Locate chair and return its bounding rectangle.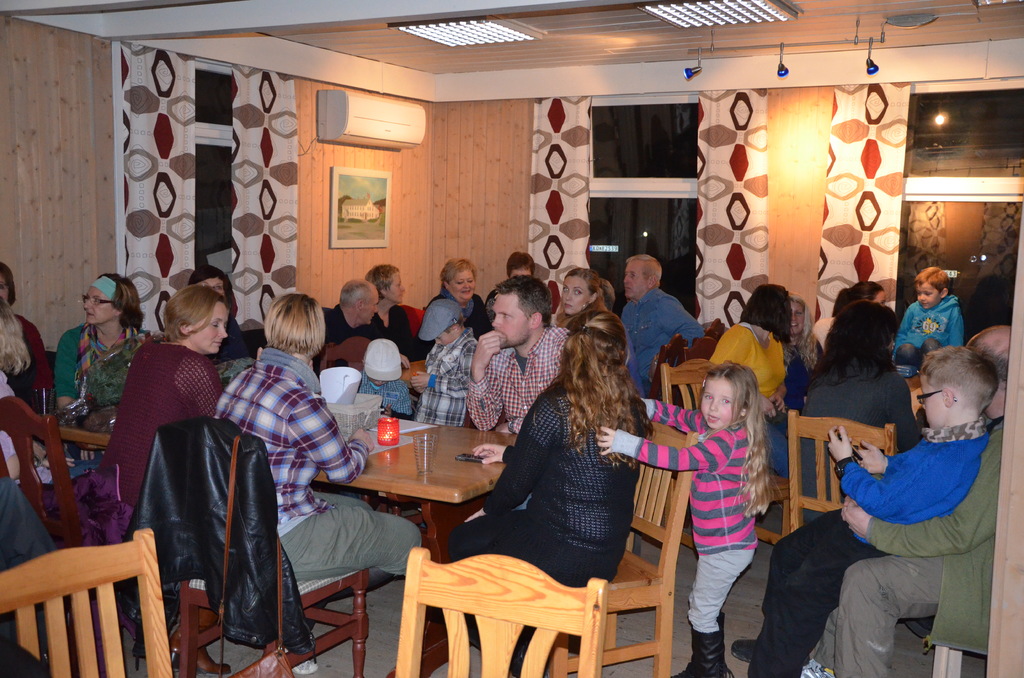
bbox(155, 422, 364, 672).
